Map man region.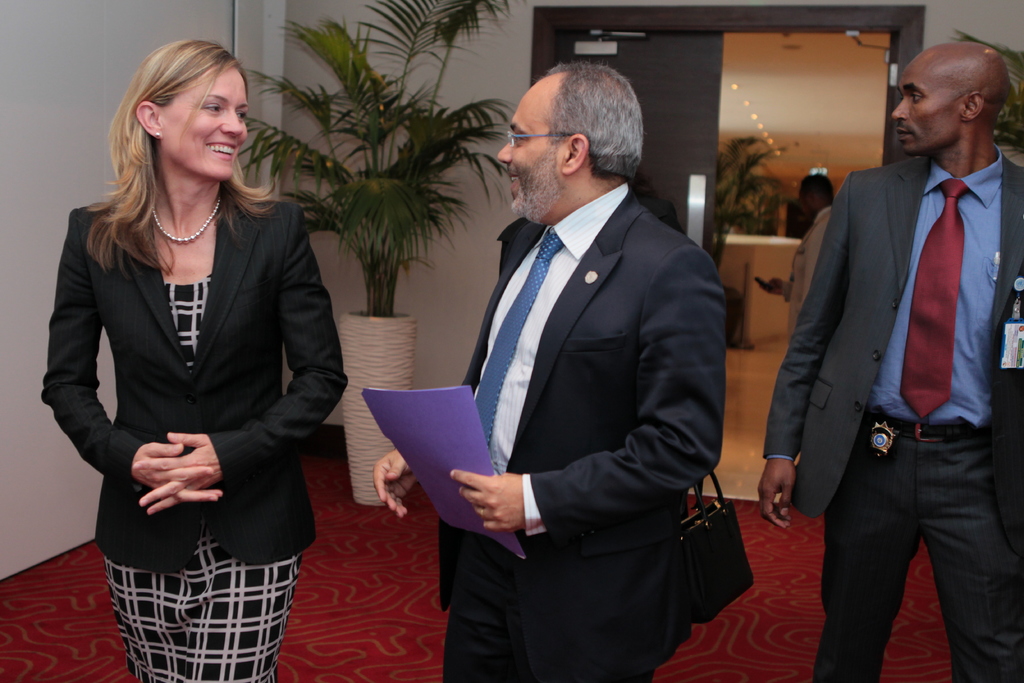
Mapped to box=[370, 57, 725, 681].
